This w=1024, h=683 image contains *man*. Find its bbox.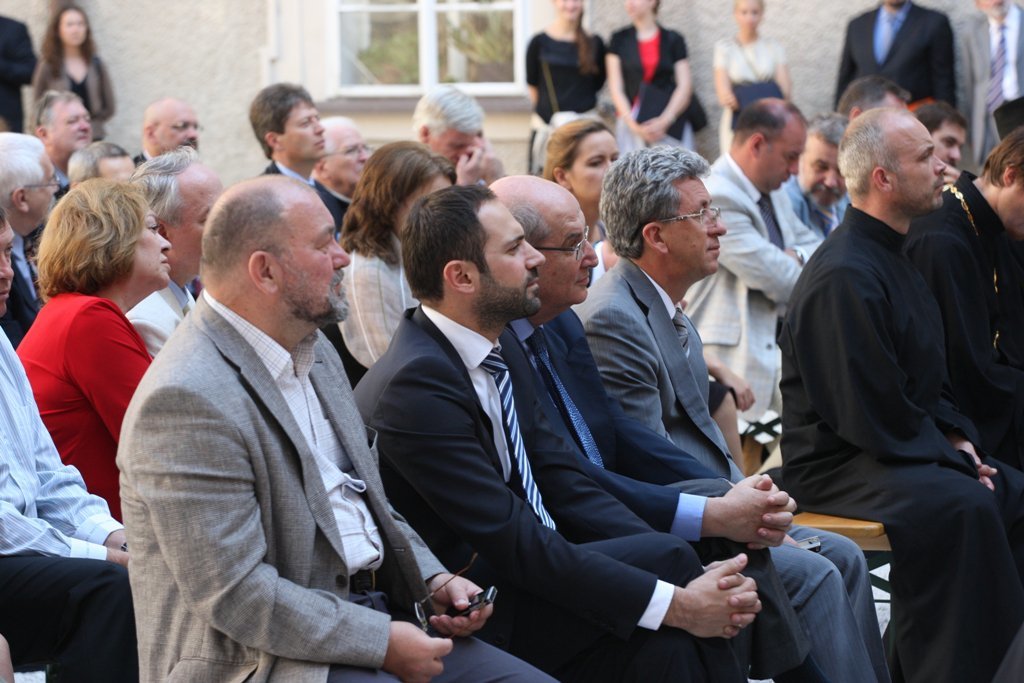
(x1=832, y1=0, x2=961, y2=111).
